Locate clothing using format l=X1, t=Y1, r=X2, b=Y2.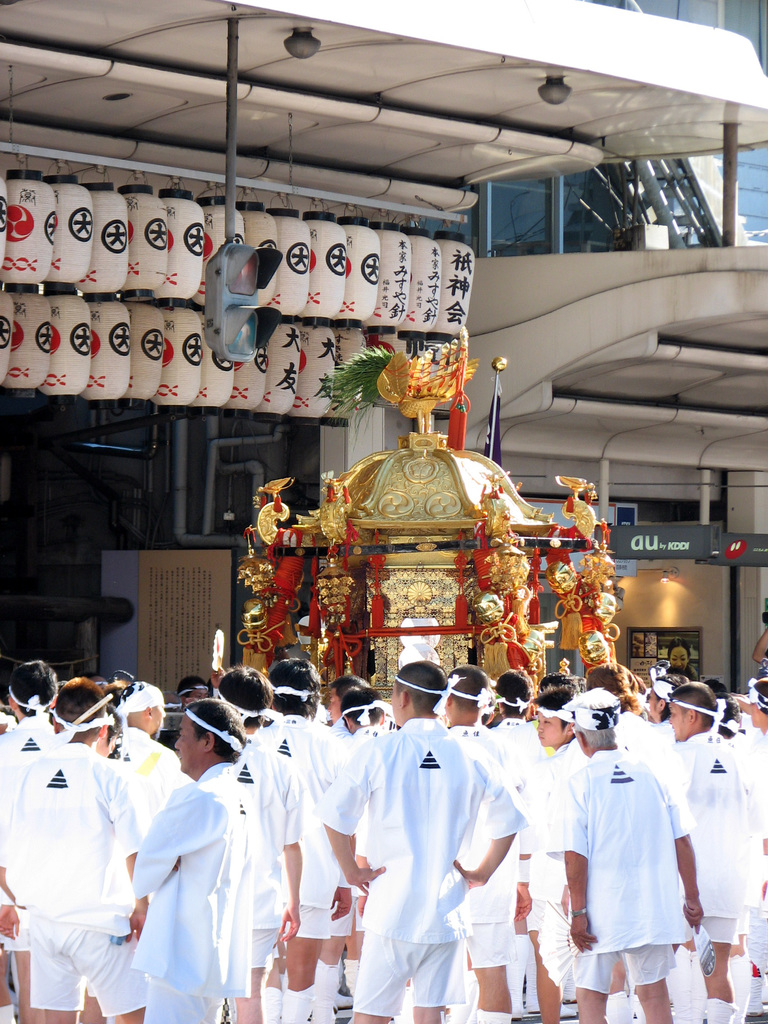
l=0, t=714, r=55, b=948.
